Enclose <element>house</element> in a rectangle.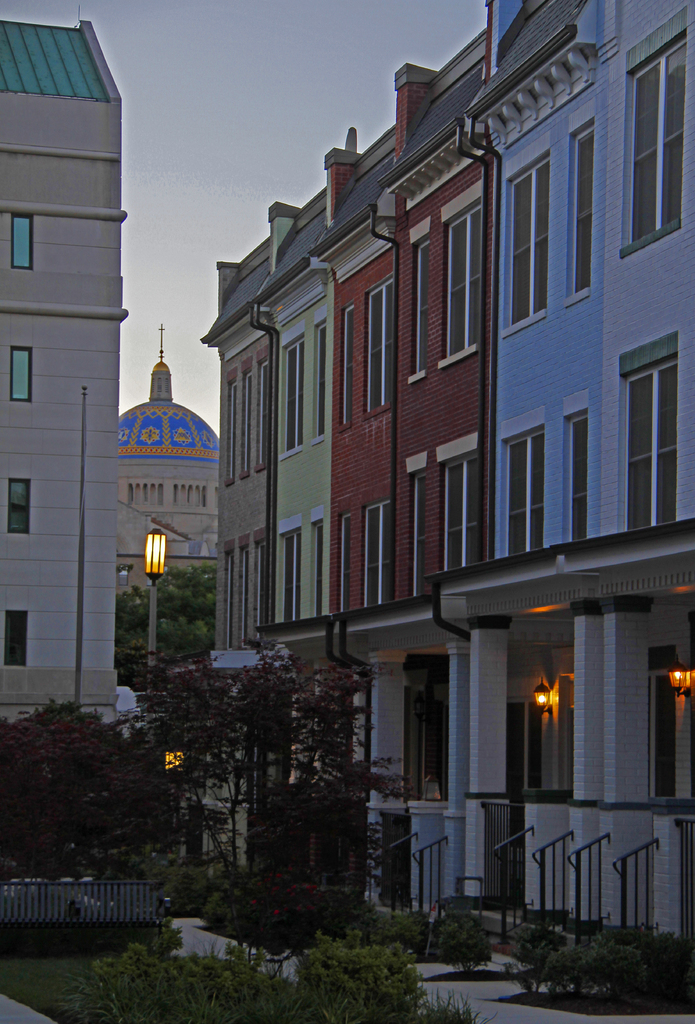
[x1=97, y1=330, x2=202, y2=610].
